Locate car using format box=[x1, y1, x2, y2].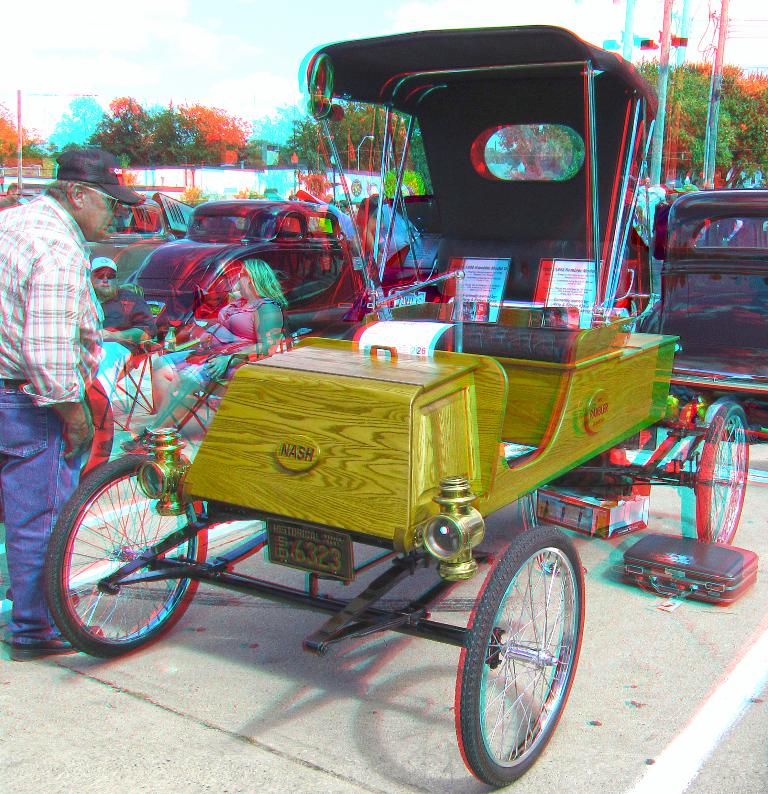
box=[39, 18, 758, 789].
